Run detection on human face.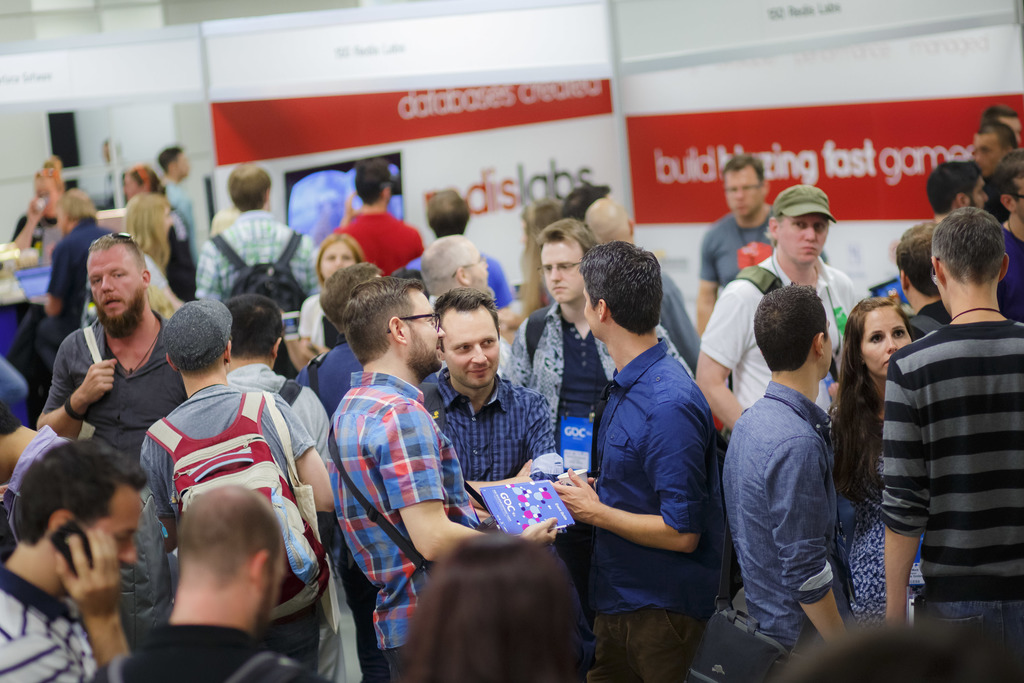
Result: 92:253:143:334.
